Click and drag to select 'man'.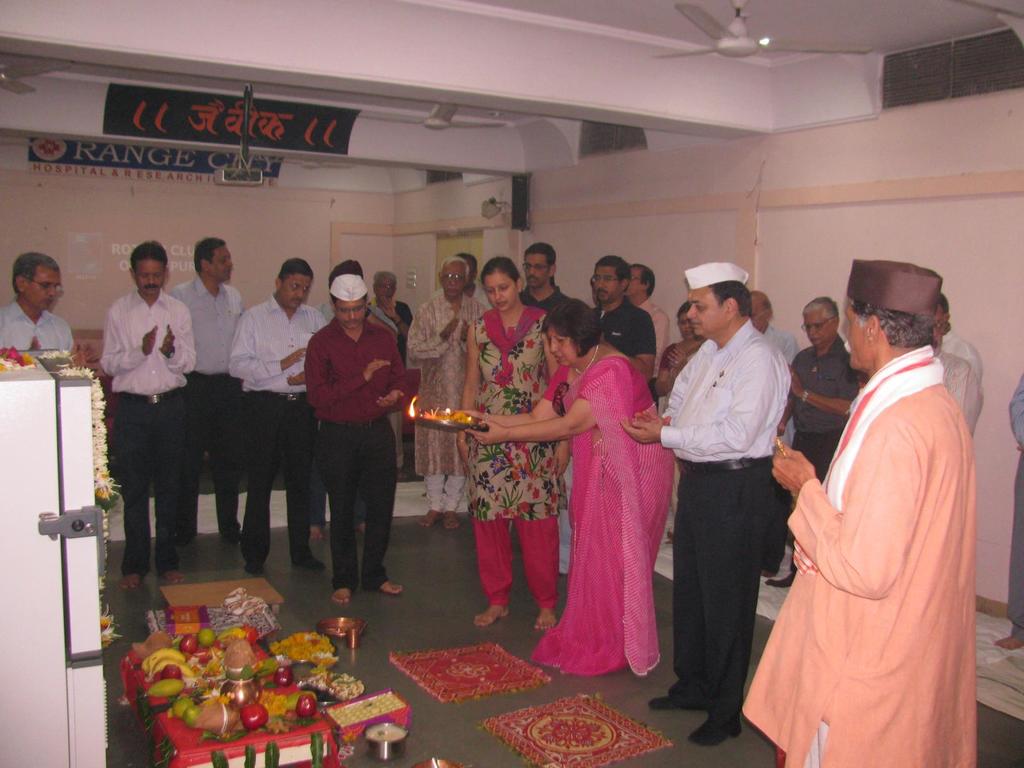
Selection: x1=515, y1=241, x2=575, y2=315.
